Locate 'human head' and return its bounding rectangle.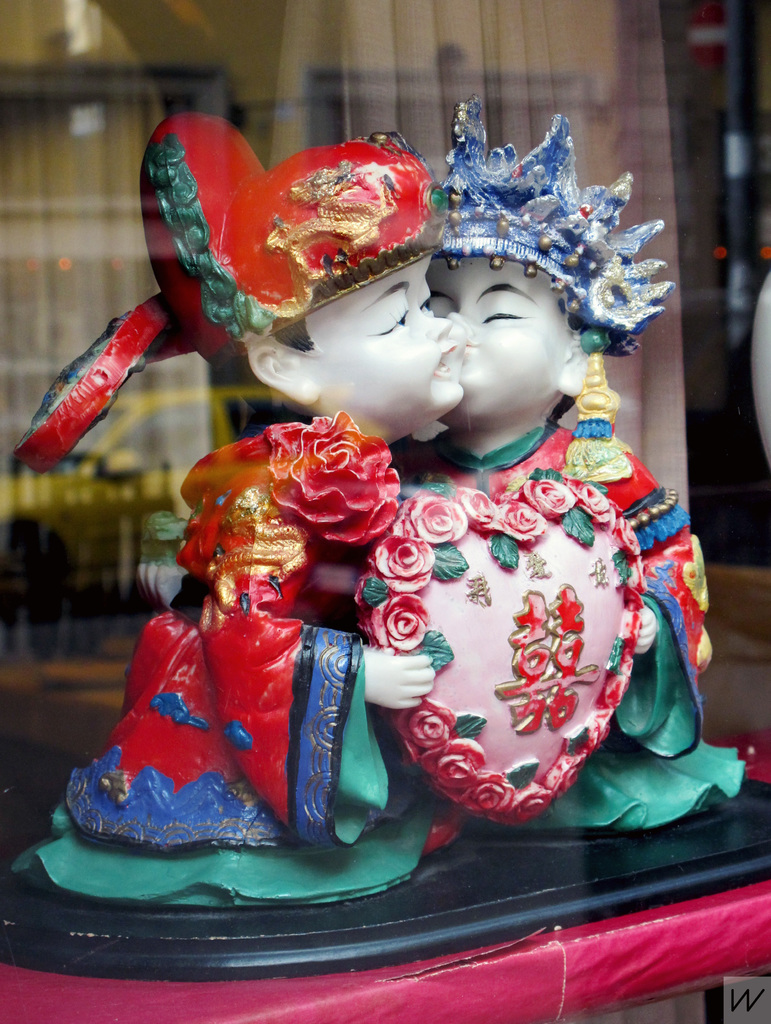
{"left": 434, "top": 238, "right": 617, "bottom": 429}.
